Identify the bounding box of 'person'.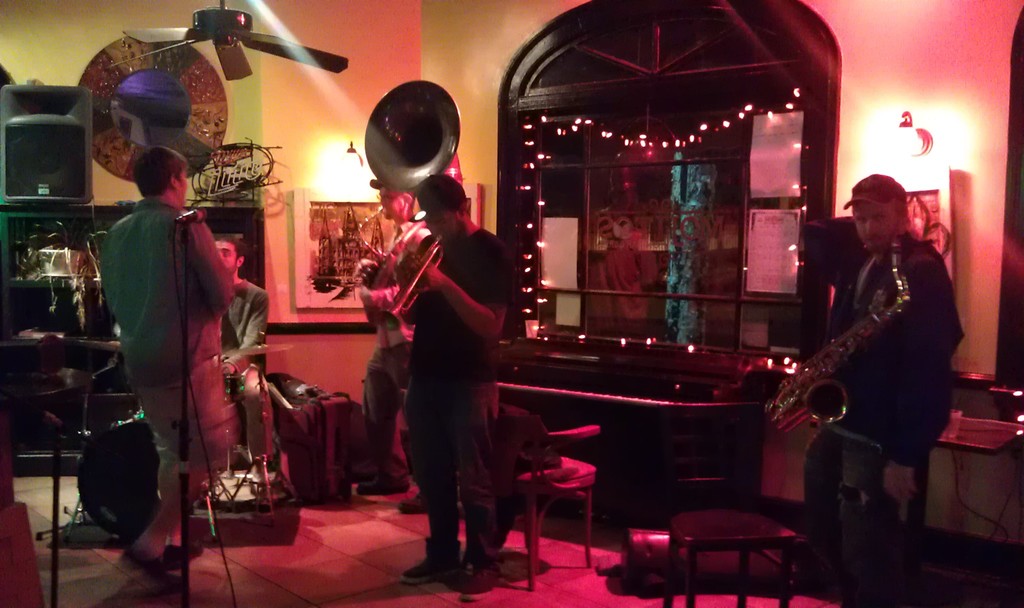
[213,236,273,501].
